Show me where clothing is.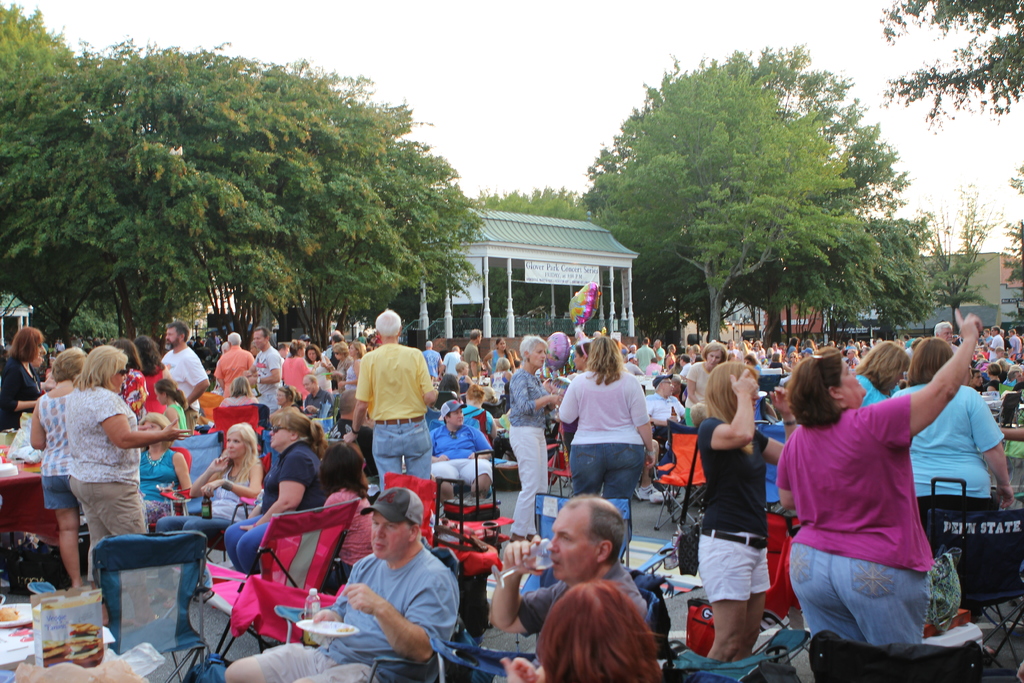
clothing is at BBox(74, 381, 143, 573).
